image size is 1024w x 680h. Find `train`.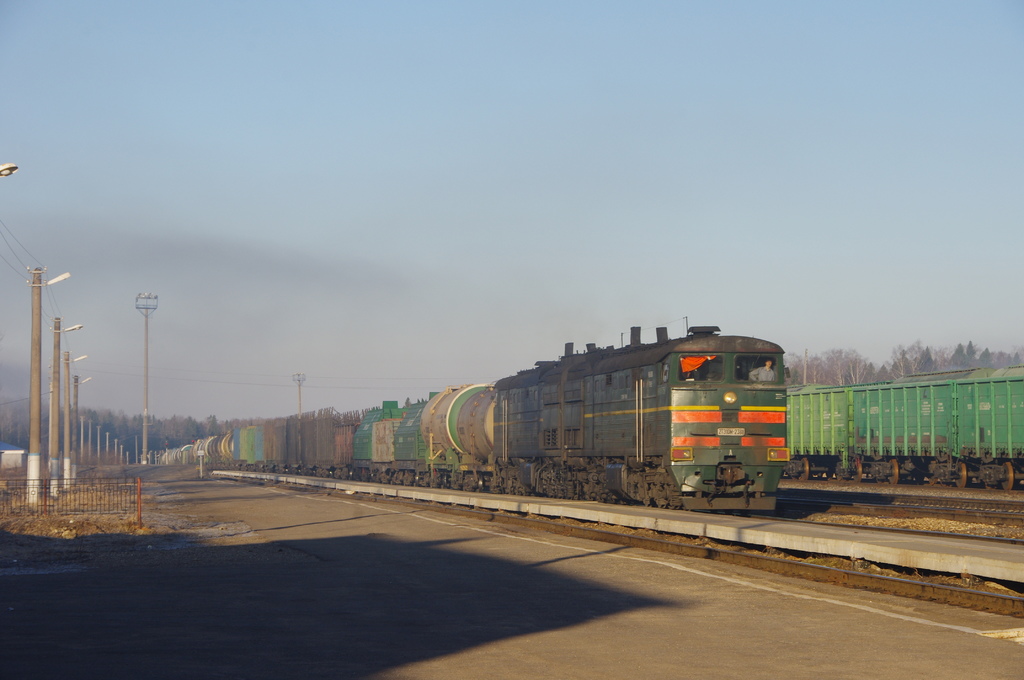
rect(190, 321, 784, 509).
